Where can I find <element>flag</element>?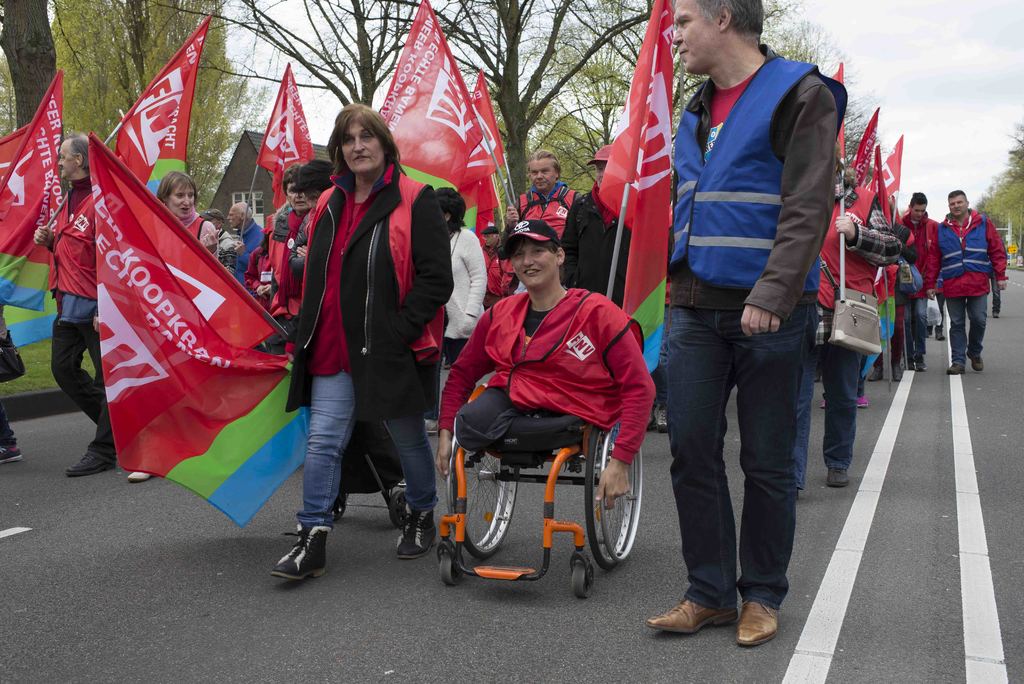
You can find it at detection(864, 141, 889, 227).
